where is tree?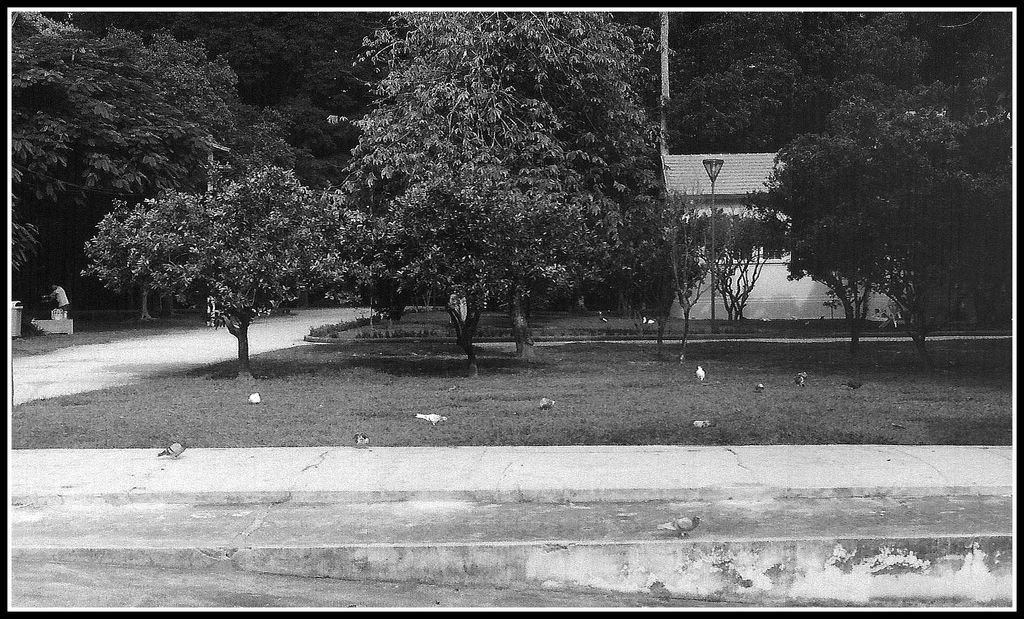
<box>748,83,993,354</box>.
